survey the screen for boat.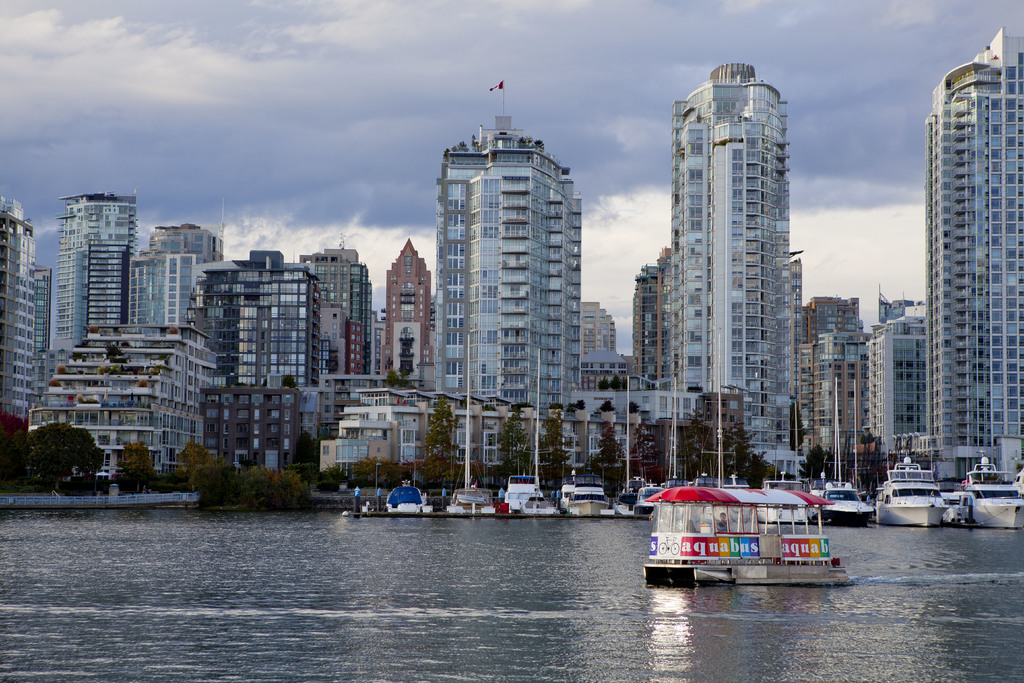
Survey found: box(378, 484, 431, 511).
